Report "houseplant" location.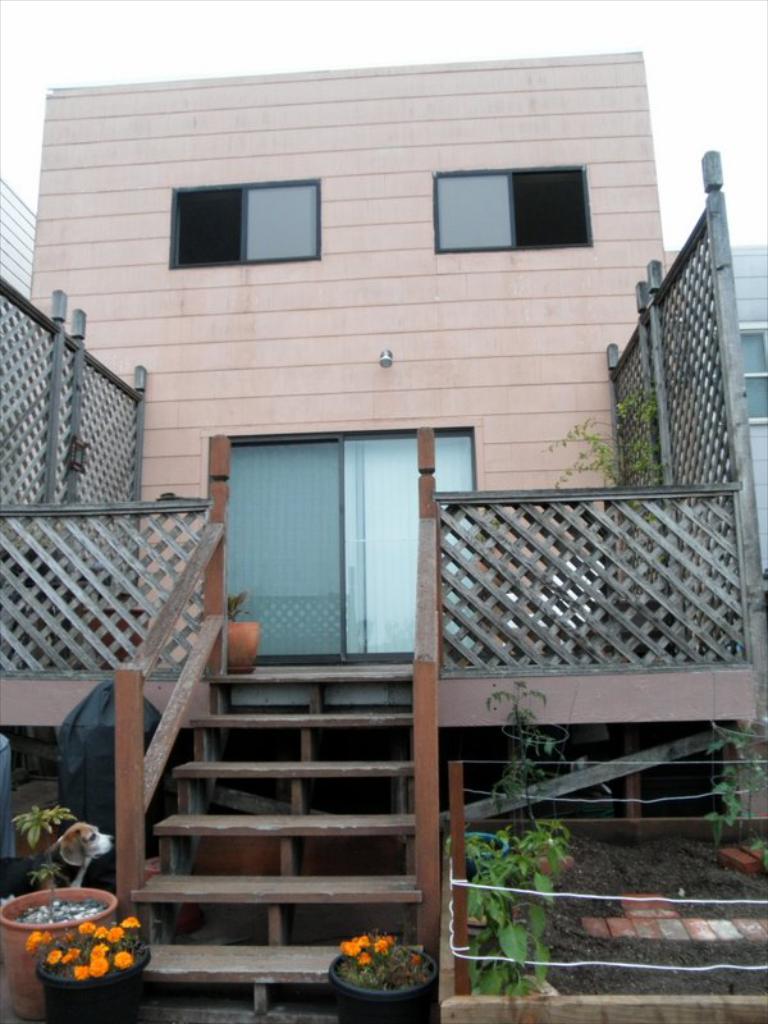
Report: locate(0, 796, 125, 1020).
